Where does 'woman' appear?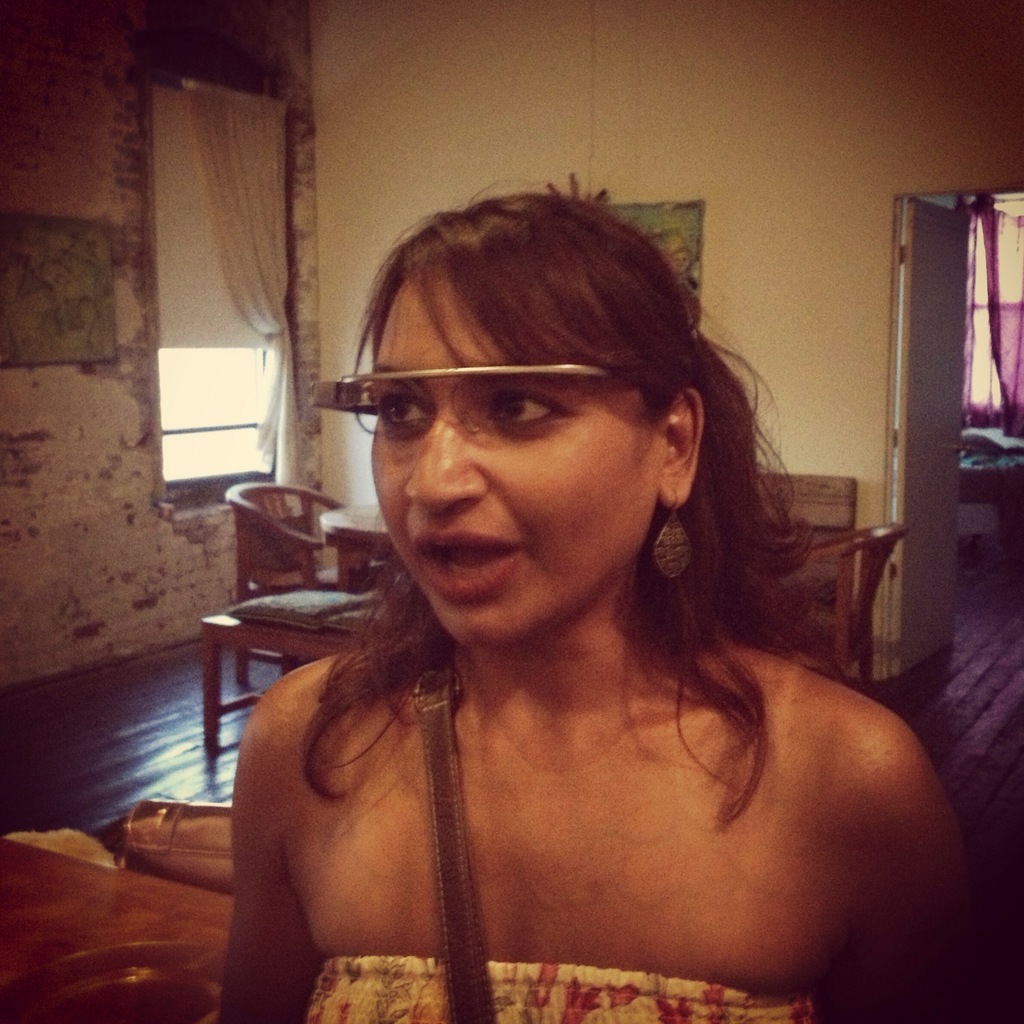
Appears at detection(166, 165, 973, 1023).
